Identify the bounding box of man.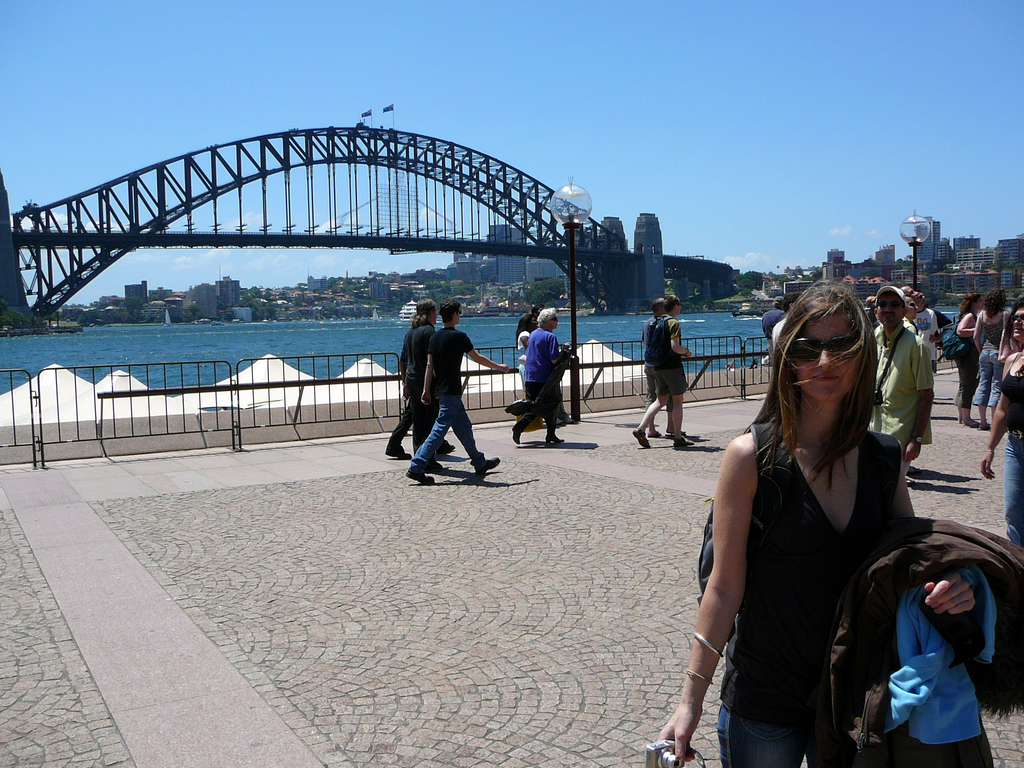
<box>867,285,933,477</box>.
